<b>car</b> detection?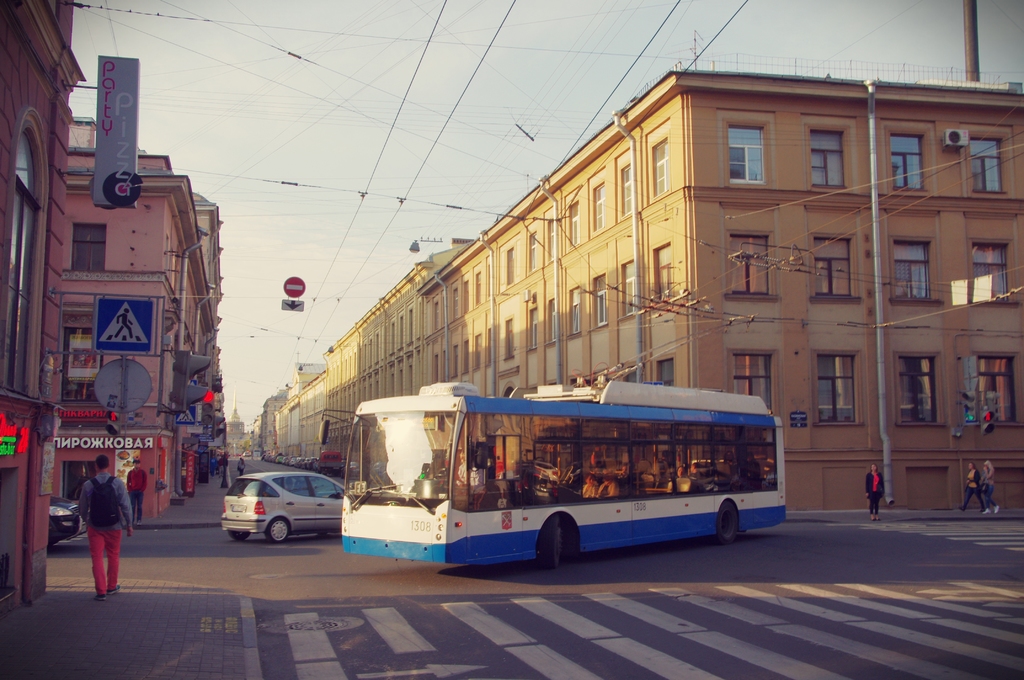
box=[213, 473, 343, 547]
